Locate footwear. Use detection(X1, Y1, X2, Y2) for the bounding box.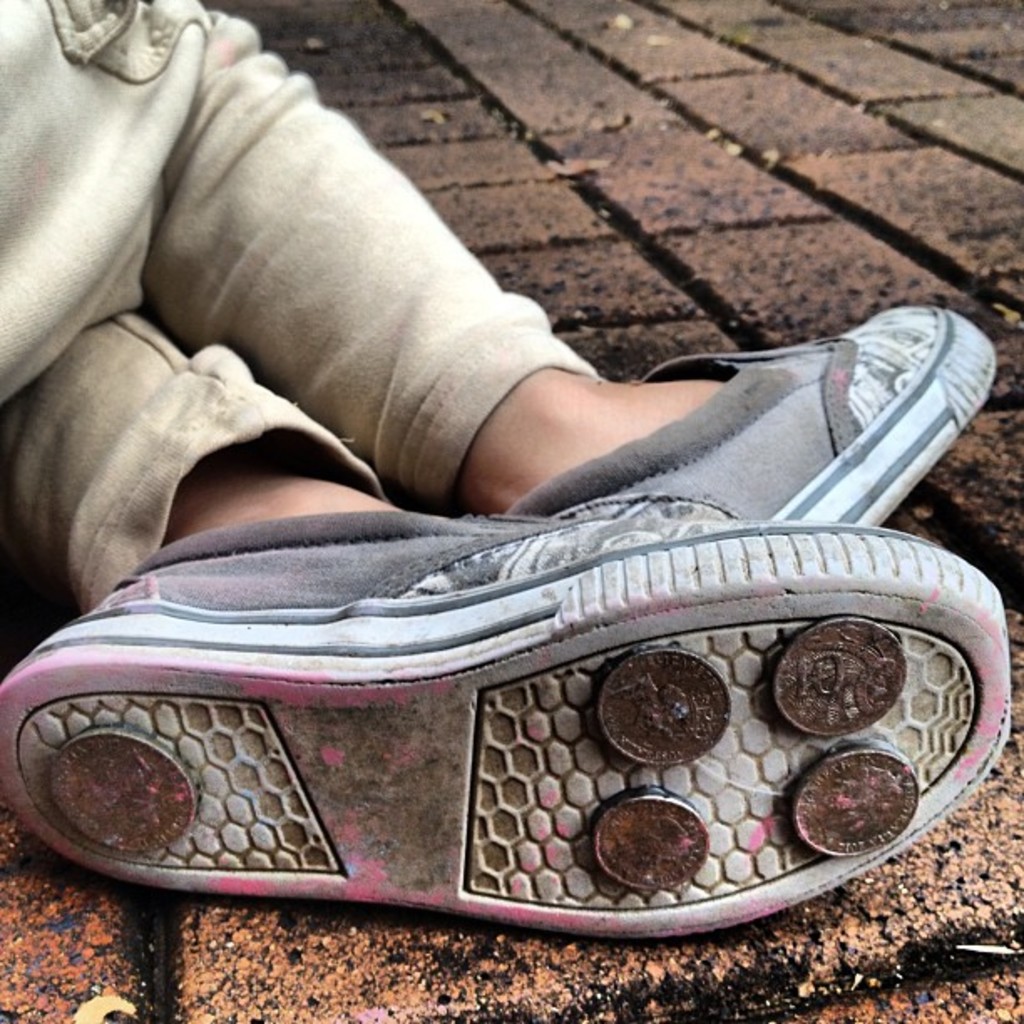
detection(0, 393, 1019, 940).
